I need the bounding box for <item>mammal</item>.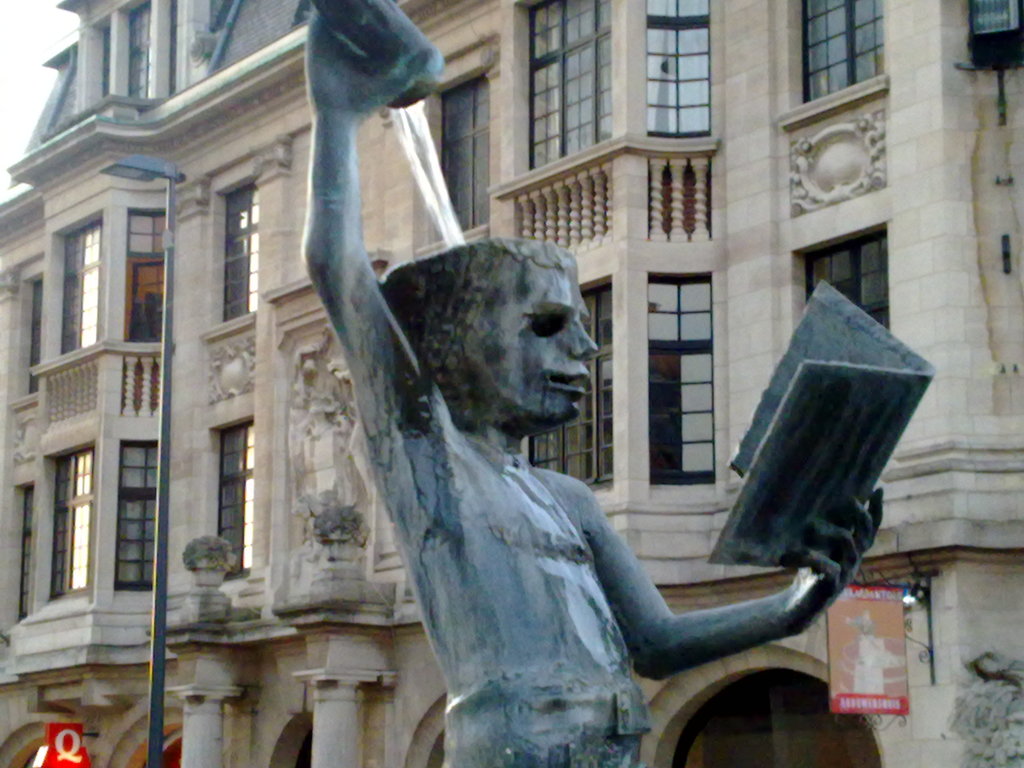
Here it is: bbox=(296, 0, 889, 767).
